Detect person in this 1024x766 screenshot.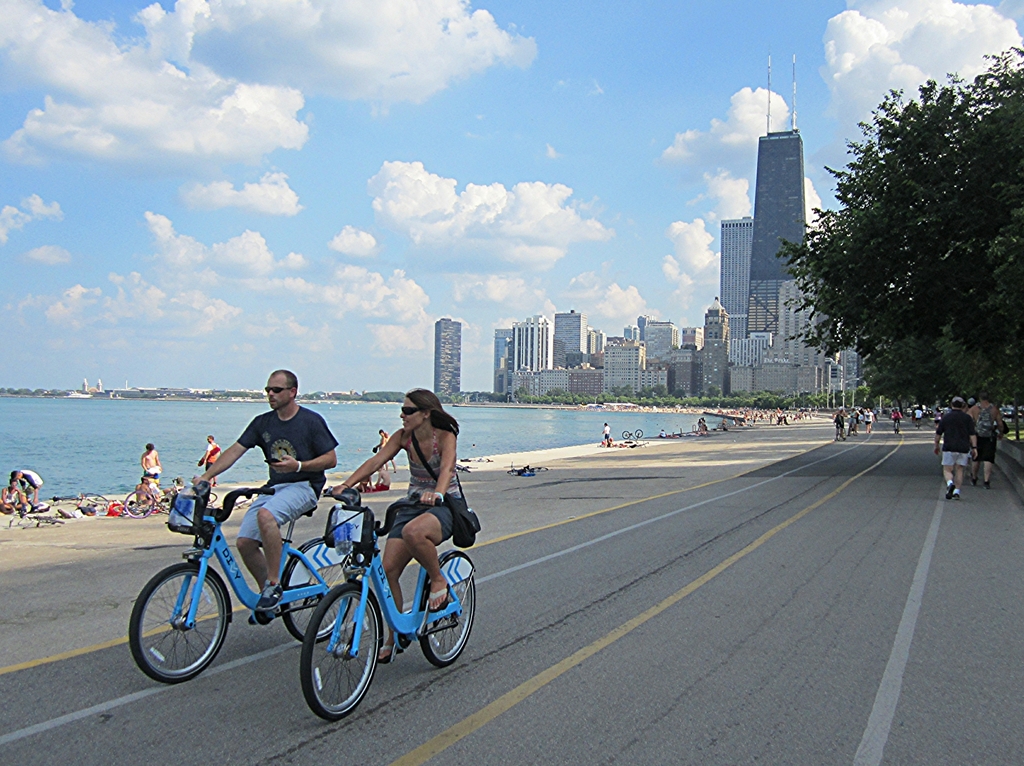
Detection: box(1, 479, 27, 514).
